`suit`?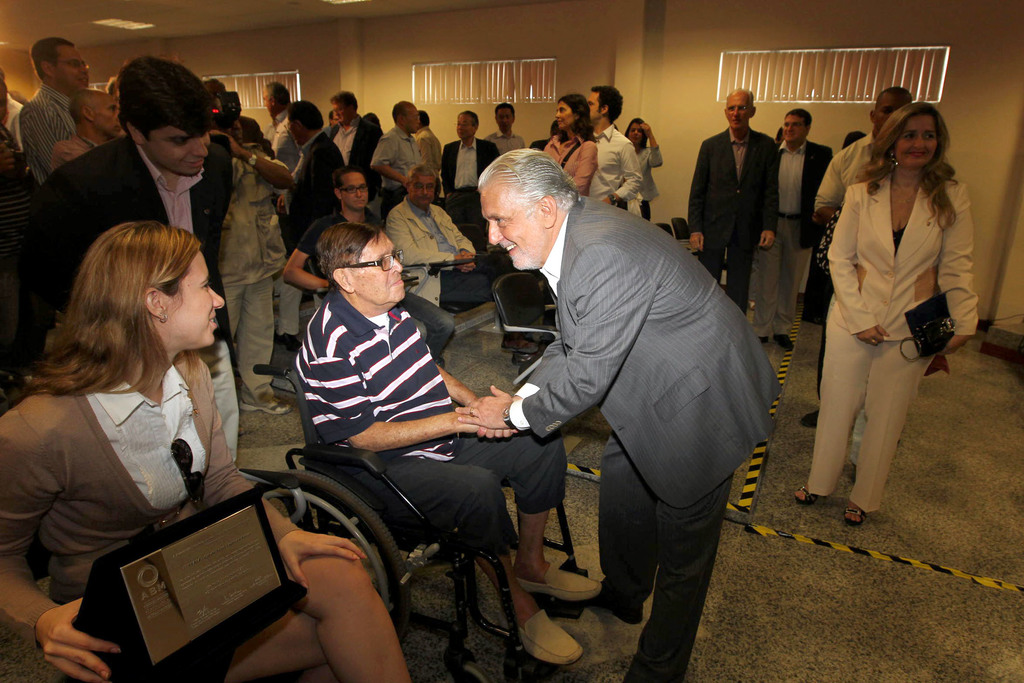
689,125,780,318
